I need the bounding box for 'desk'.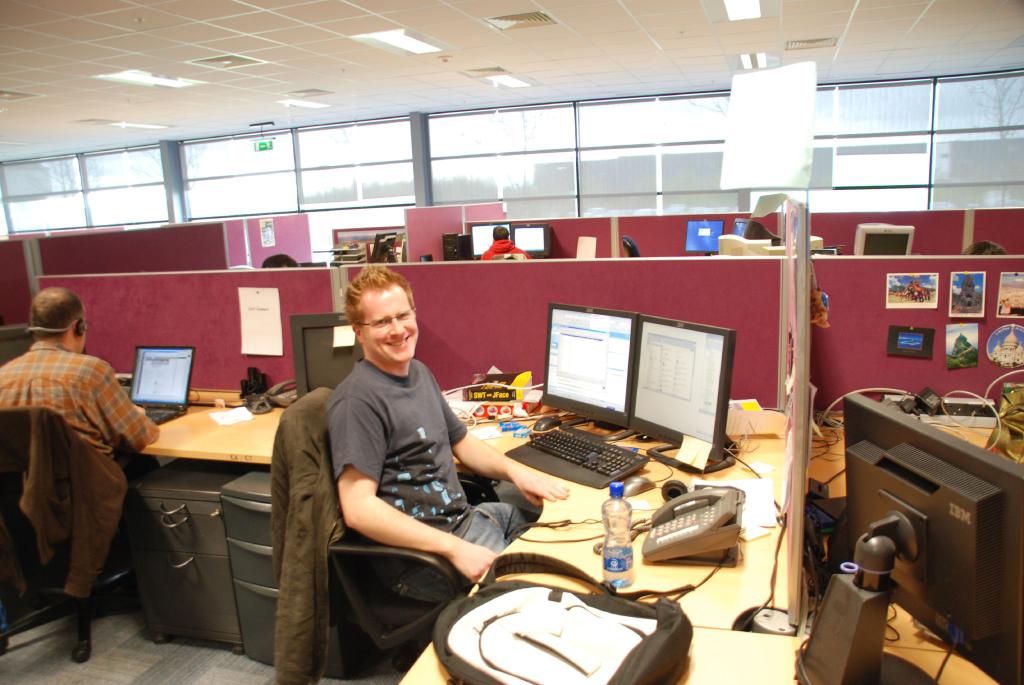
Here it is: l=131, t=390, r=1001, b=684.
